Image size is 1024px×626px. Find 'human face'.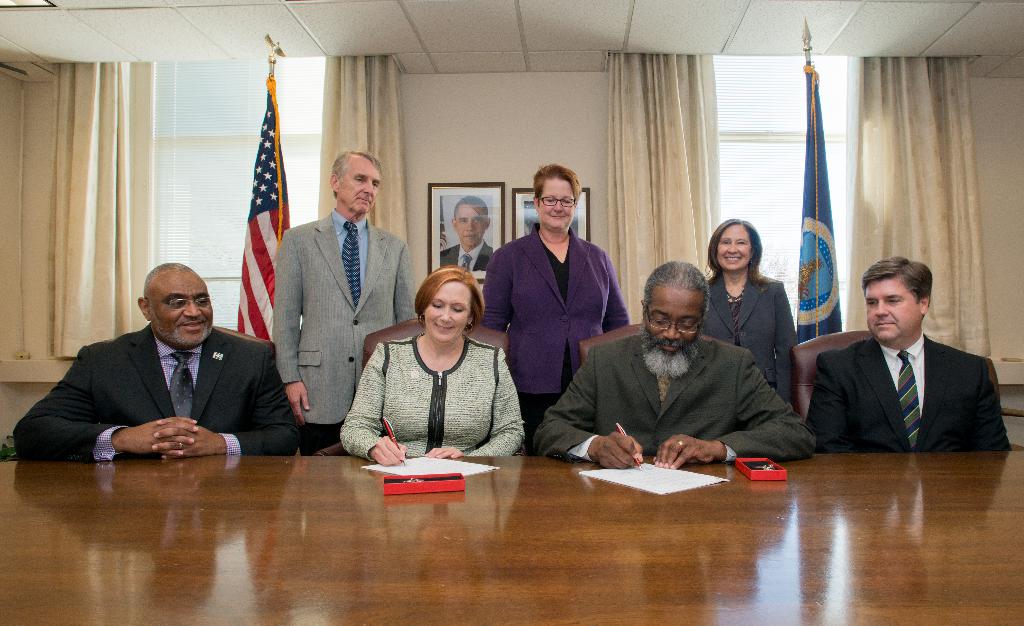
detection(536, 170, 573, 232).
